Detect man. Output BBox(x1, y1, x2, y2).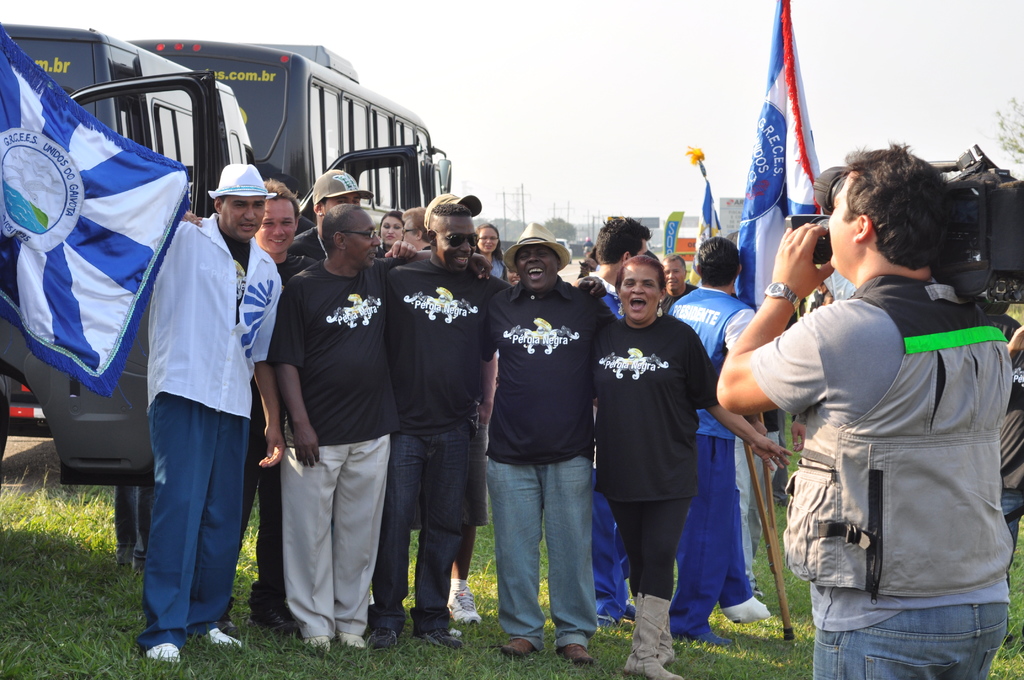
BBox(255, 165, 415, 639).
